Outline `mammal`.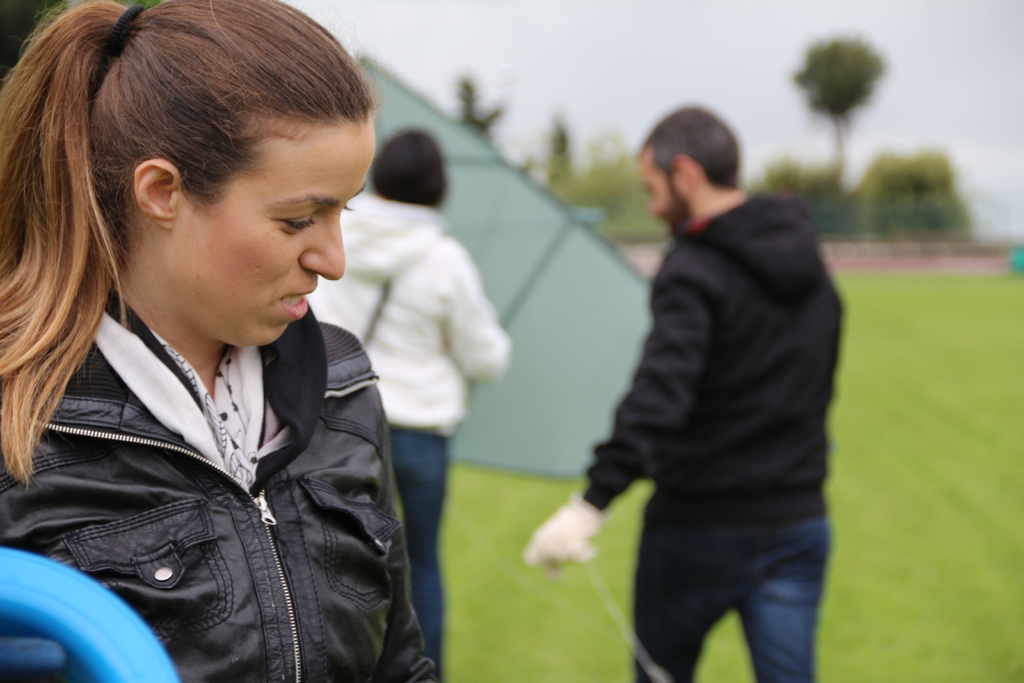
Outline: {"x1": 0, "y1": 0, "x2": 438, "y2": 682}.
